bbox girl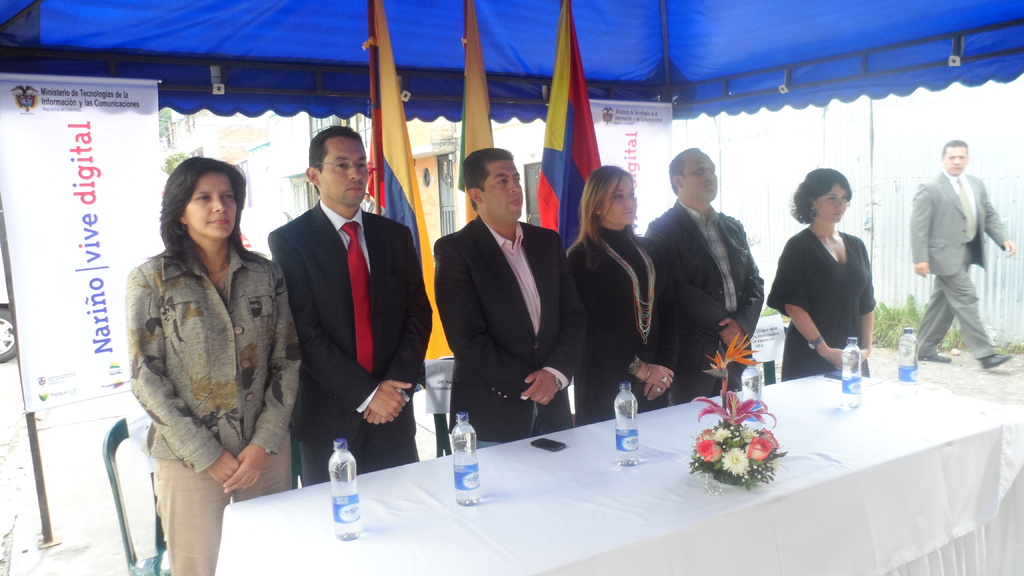
box=[574, 164, 667, 421]
